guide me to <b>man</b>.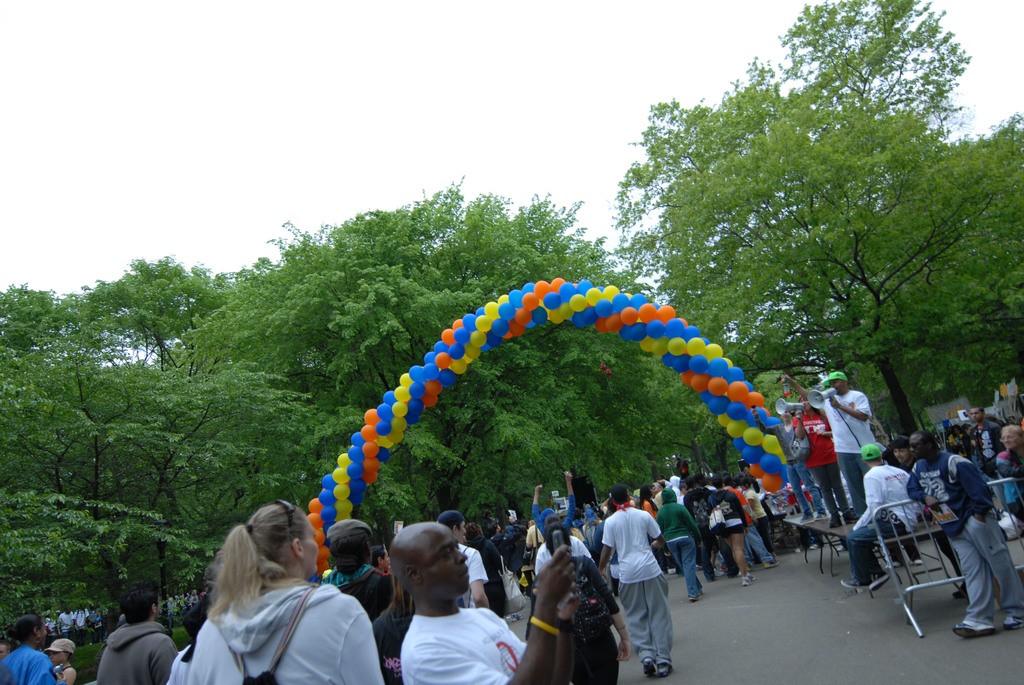
Guidance: rect(845, 439, 919, 595).
